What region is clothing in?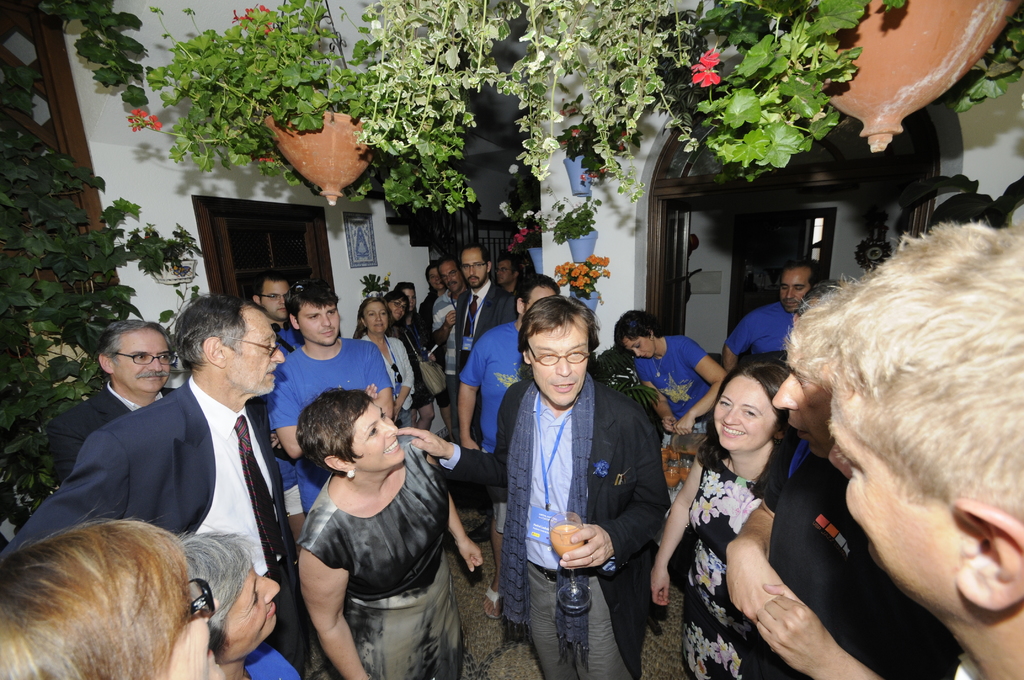
box=[263, 325, 304, 529].
